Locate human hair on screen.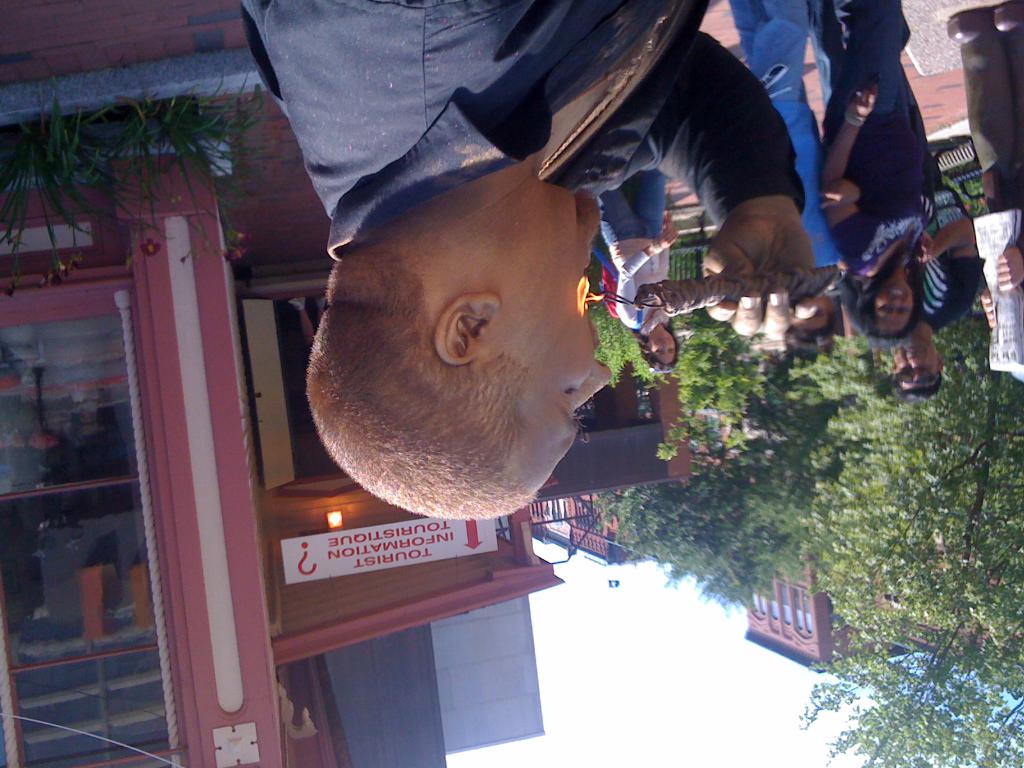
On screen at <box>631,317,680,374</box>.
